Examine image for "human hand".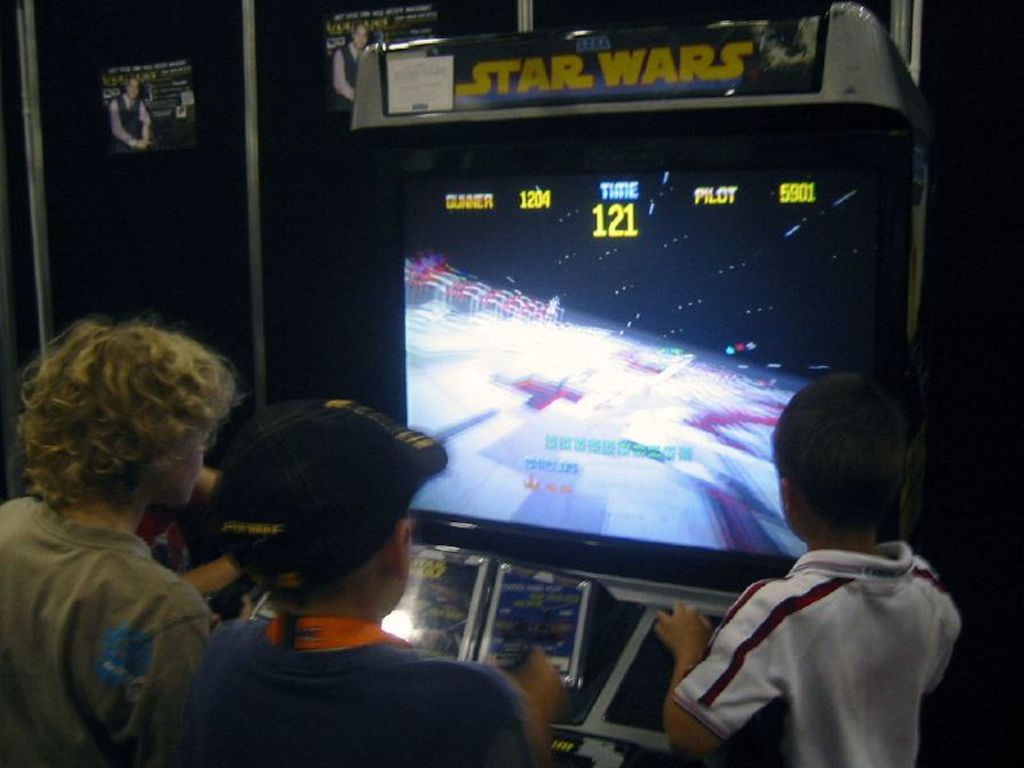
Examination result: [x1=650, y1=600, x2=712, y2=659].
